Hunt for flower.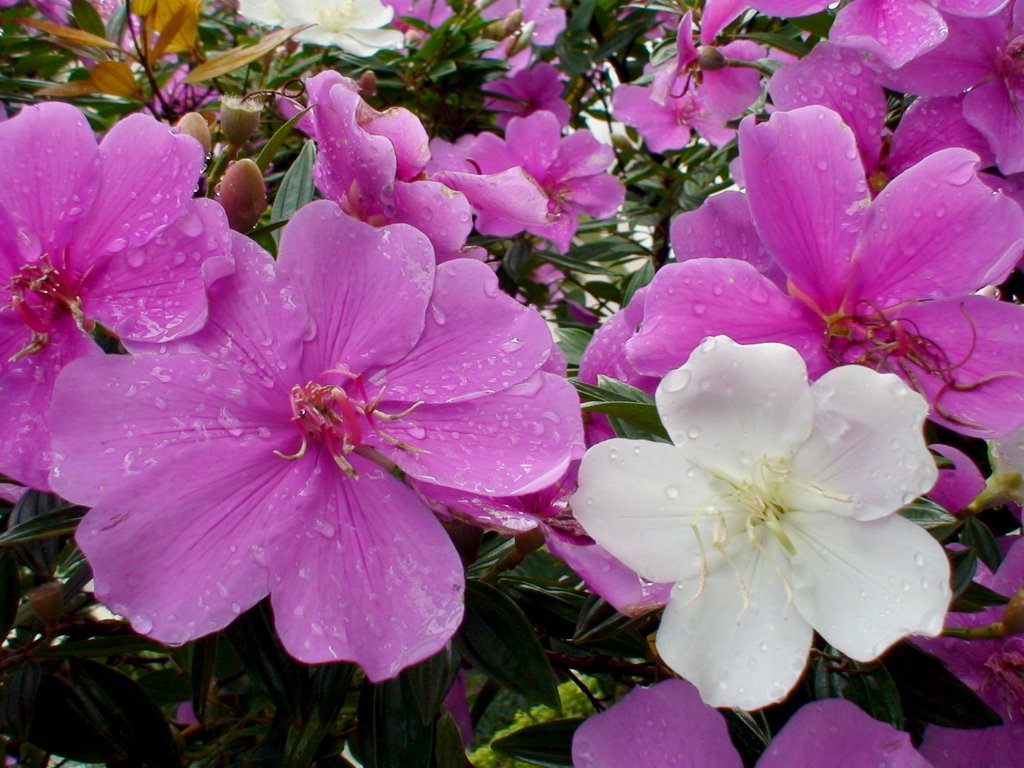
Hunted down at [x1=419, y1=108, x2=625, y2=253].
